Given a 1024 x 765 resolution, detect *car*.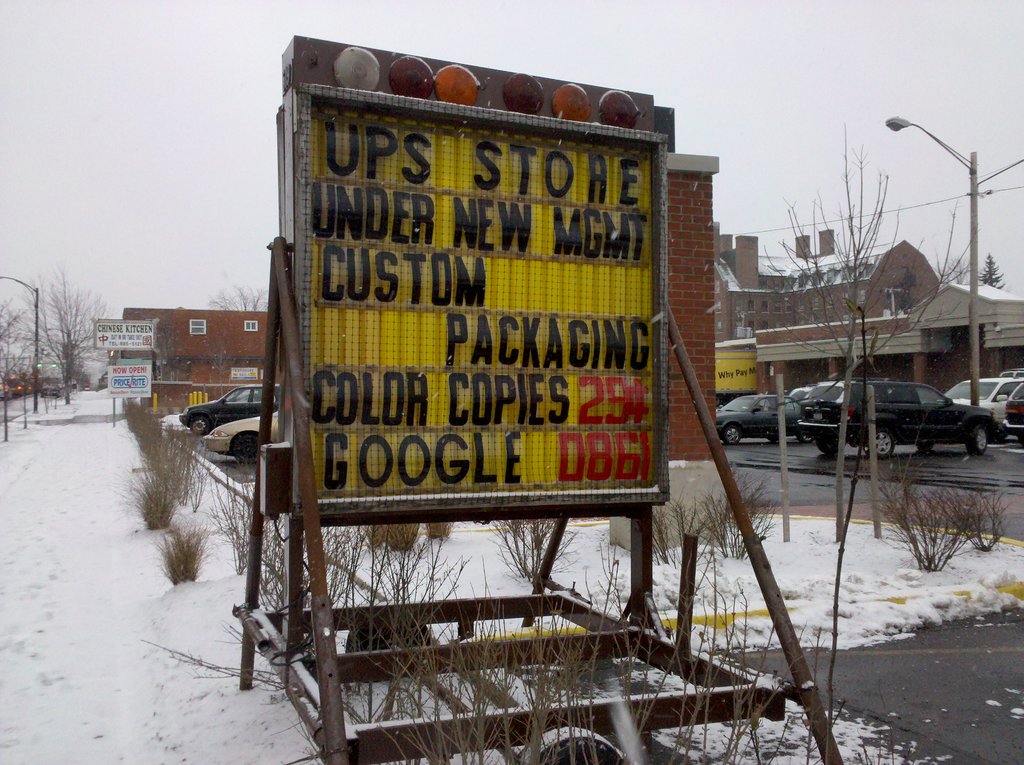
x1=1001, y1=374, x2=1023, y2=440.
